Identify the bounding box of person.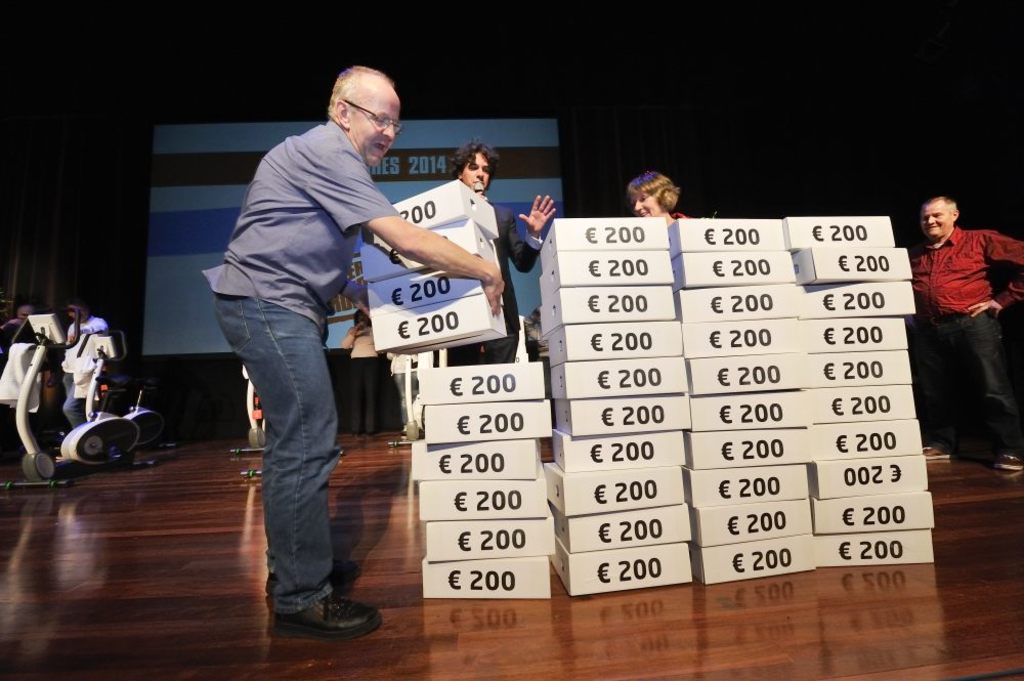
(901,196,1023,468).
